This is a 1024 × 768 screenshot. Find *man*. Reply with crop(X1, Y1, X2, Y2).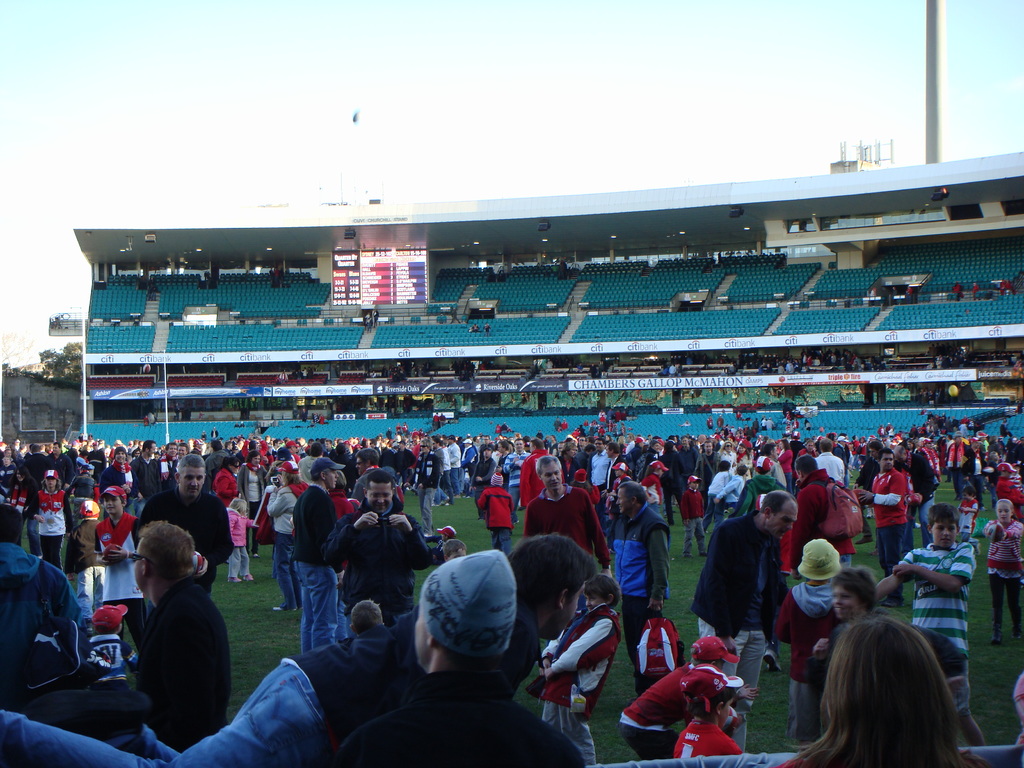
crop(148, 413, 156, 426).
